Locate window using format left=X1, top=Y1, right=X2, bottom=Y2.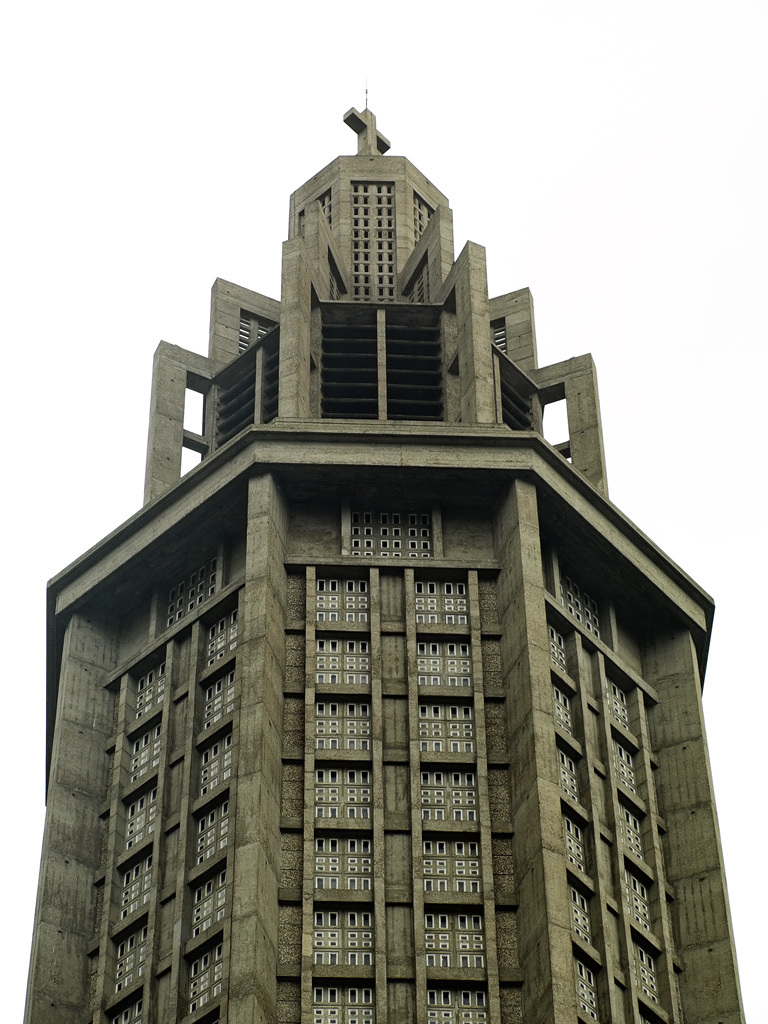
left=553, top=677, right=585, bottom=759.
